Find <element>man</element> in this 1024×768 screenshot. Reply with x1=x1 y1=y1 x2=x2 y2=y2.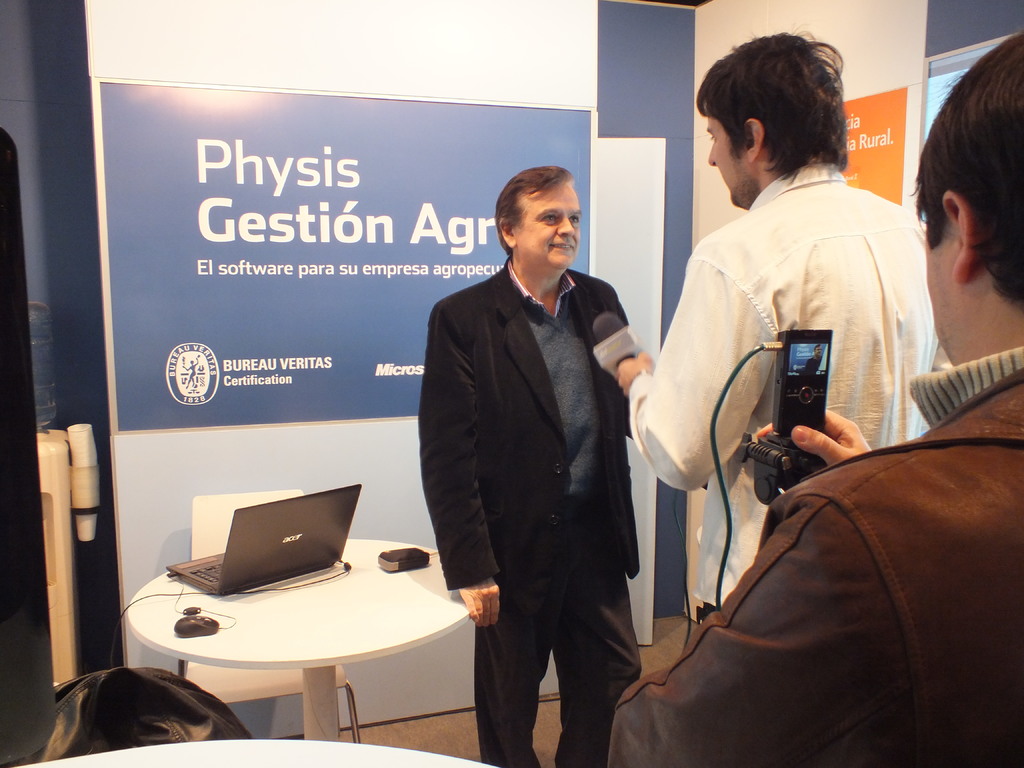
x1=419 y1=132 x2=651 y2=767.
